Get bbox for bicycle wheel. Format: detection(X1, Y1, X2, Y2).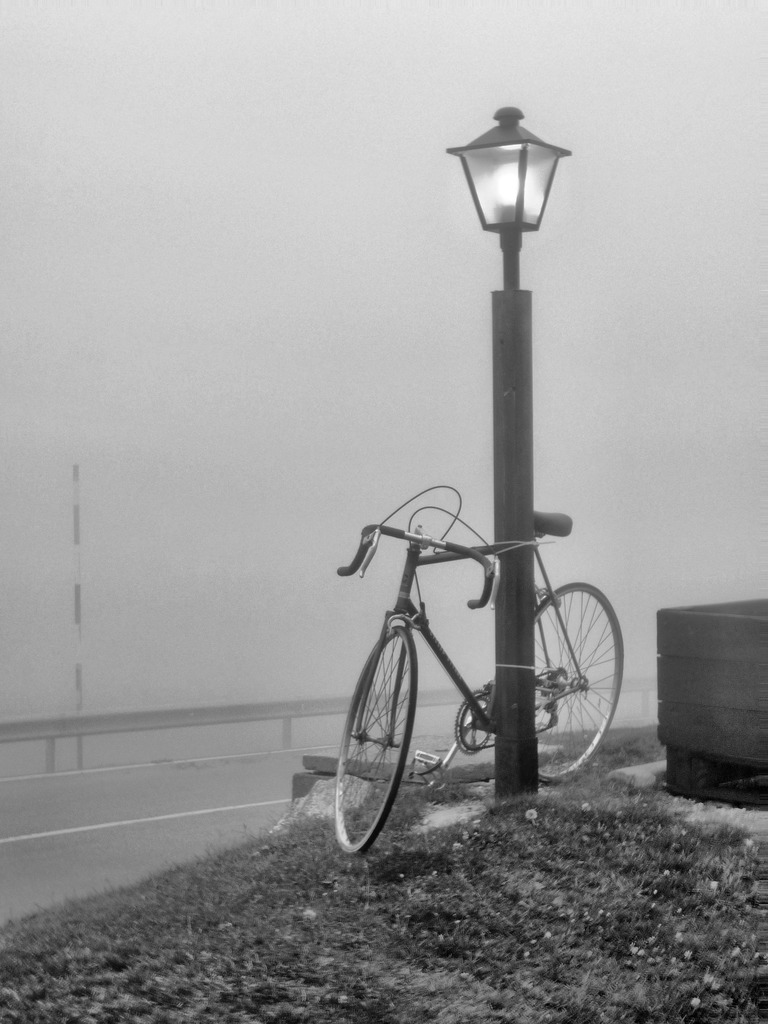
detection(530, 580, 628, 787).
